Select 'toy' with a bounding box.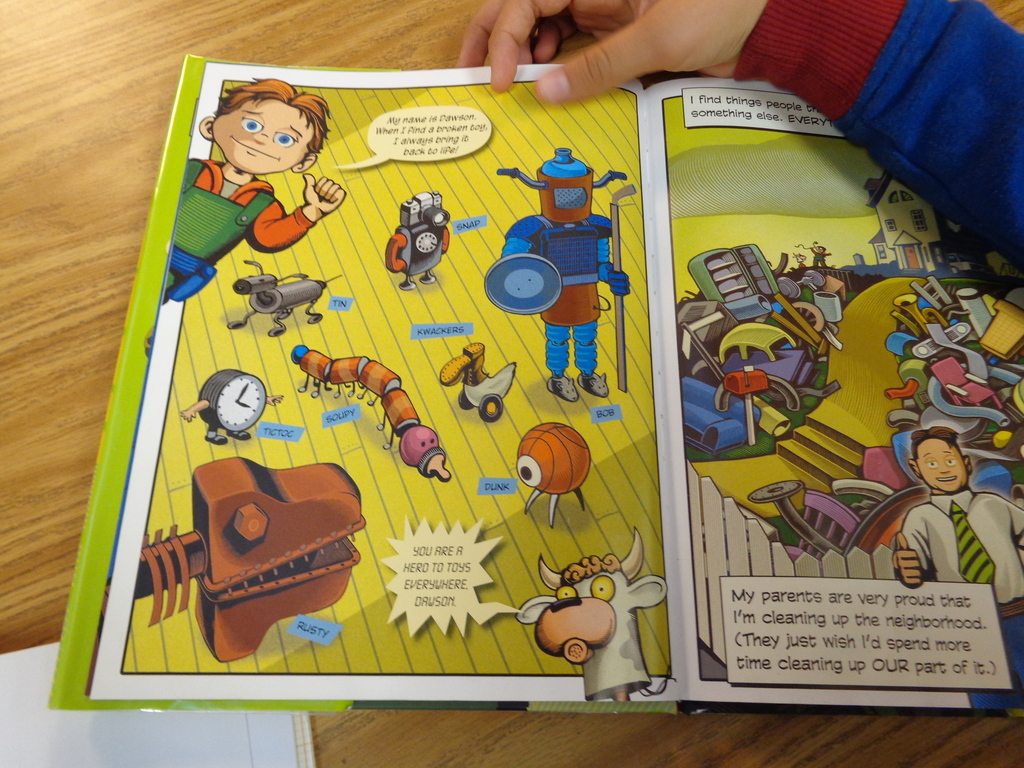
crop(677, 232, 804, 317).
